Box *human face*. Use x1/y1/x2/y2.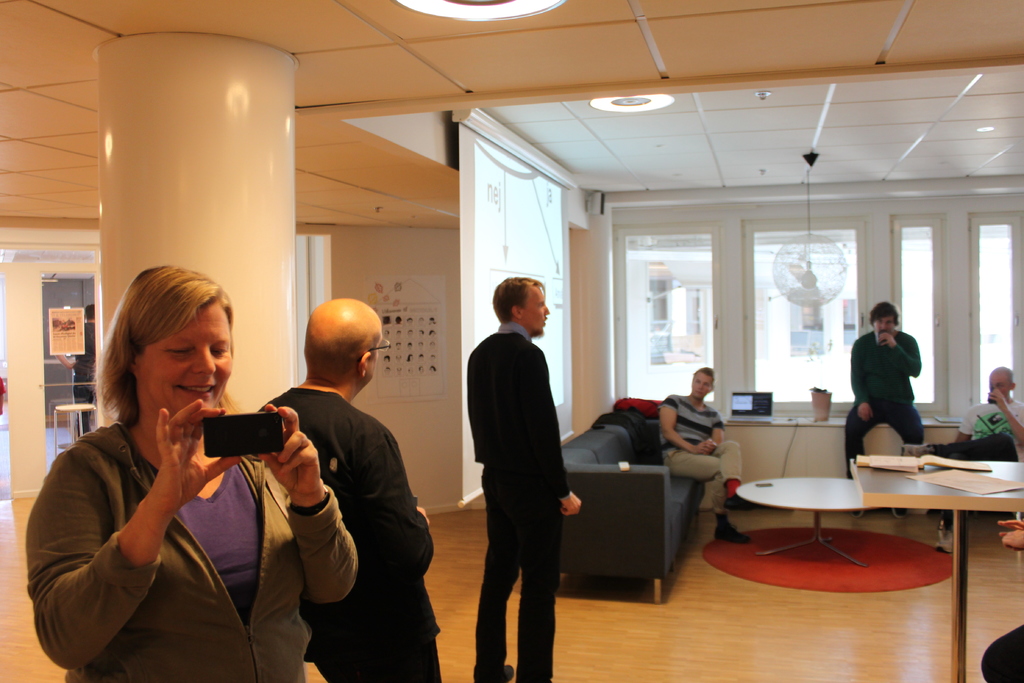
141/302/236/416.
